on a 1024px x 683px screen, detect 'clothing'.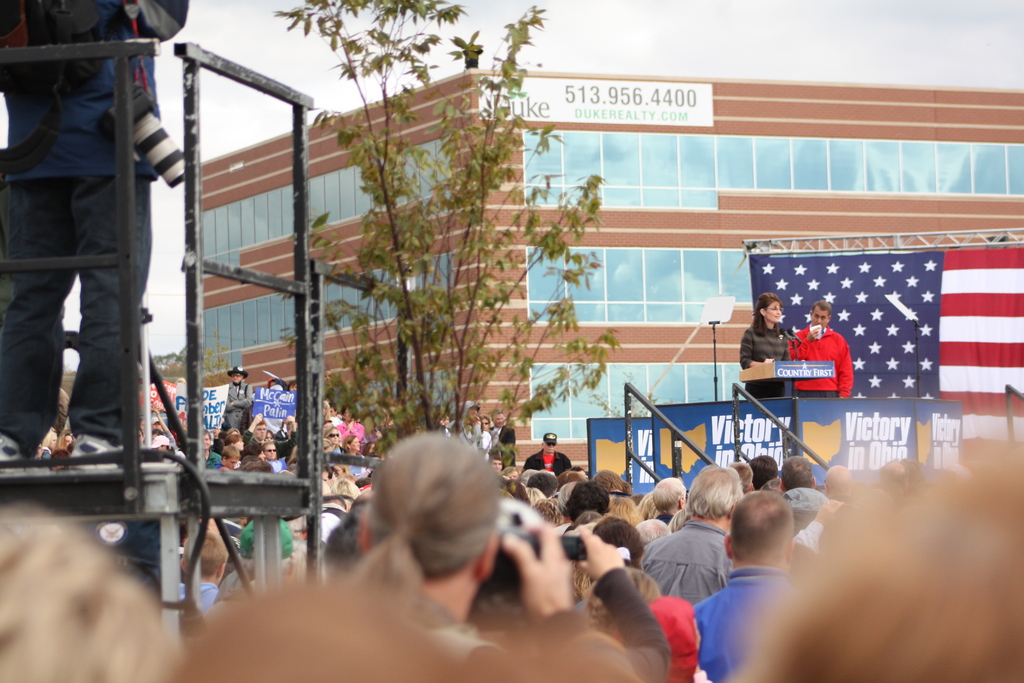
694, 566, 797, 678.
